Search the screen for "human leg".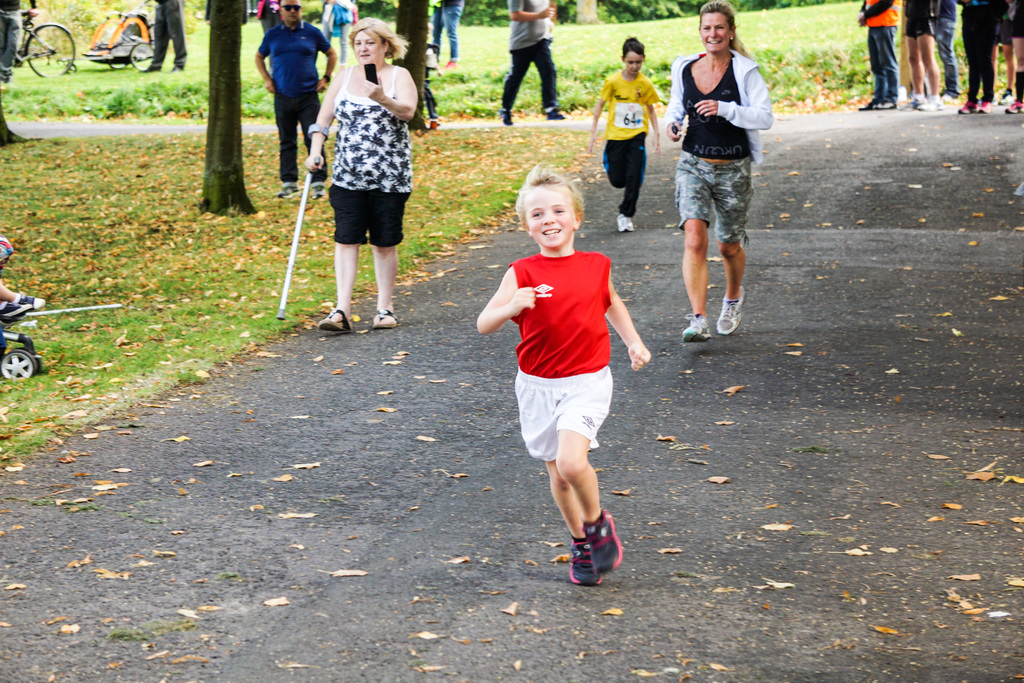
Found at [300,88,328,189].
